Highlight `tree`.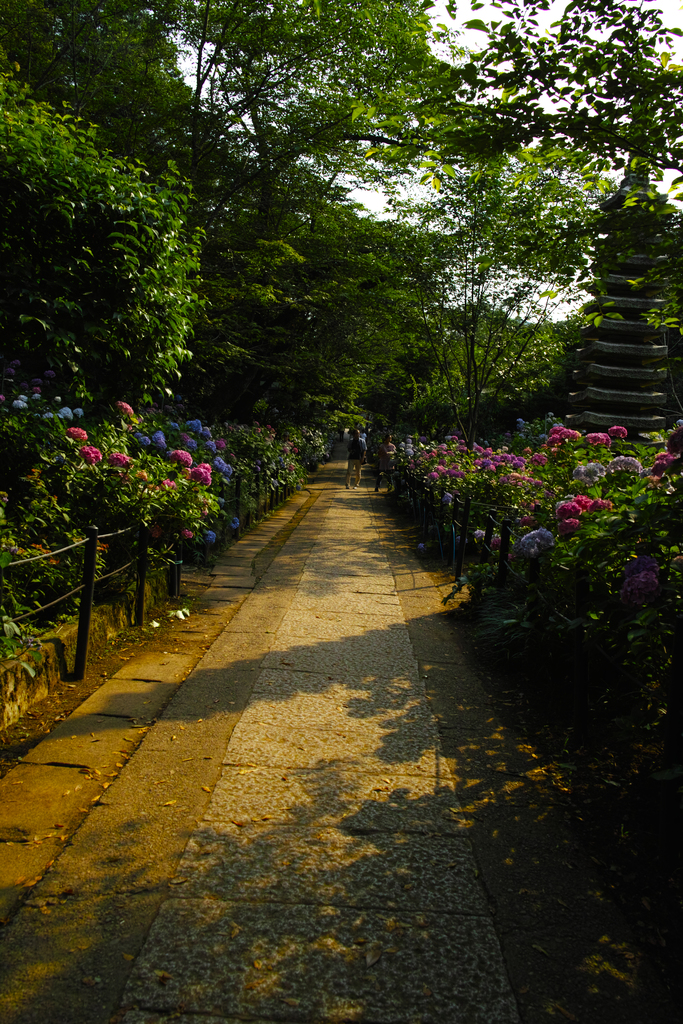
Highlighted region: box(0, 0, 436, 426).
